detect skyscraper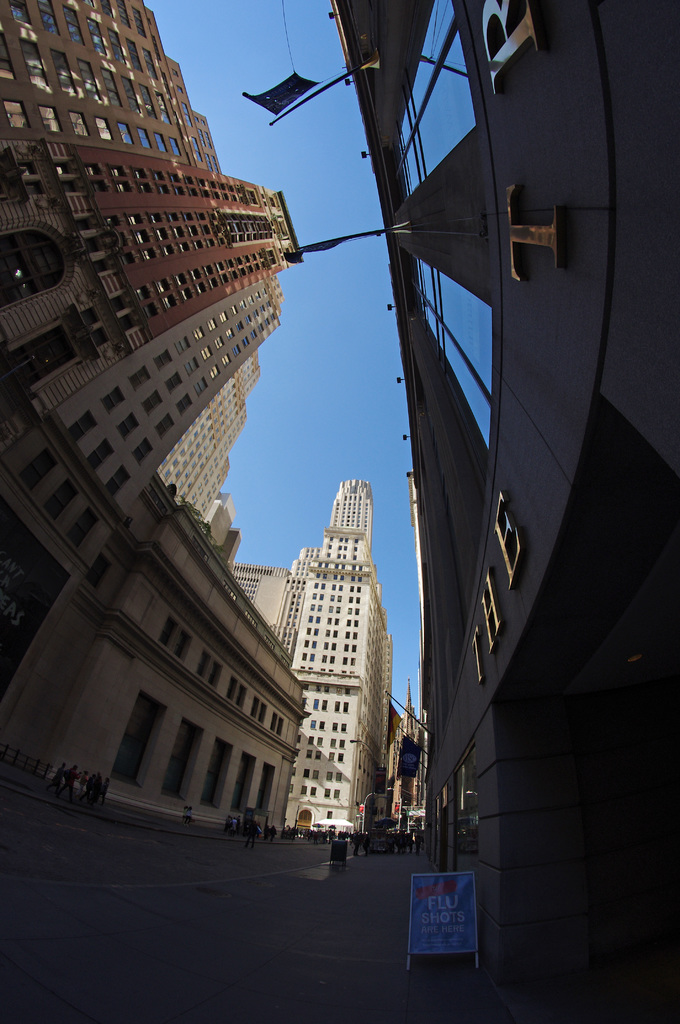
0 0 311 244
